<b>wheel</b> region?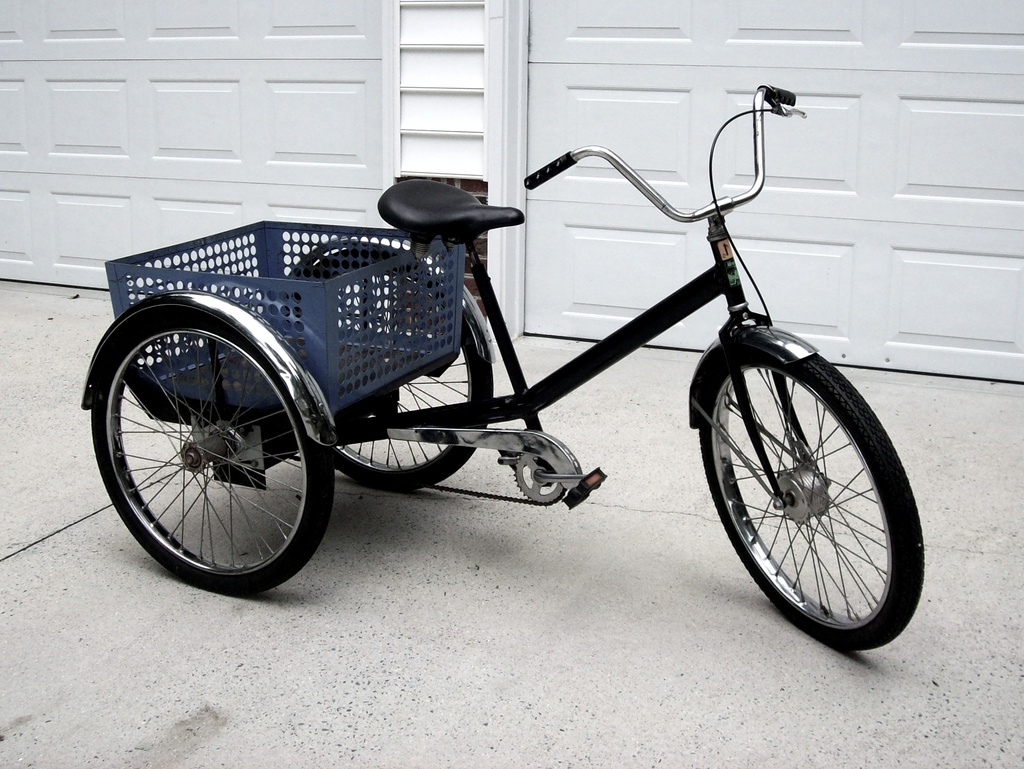
bbox=(697, 324, 924, 652)
